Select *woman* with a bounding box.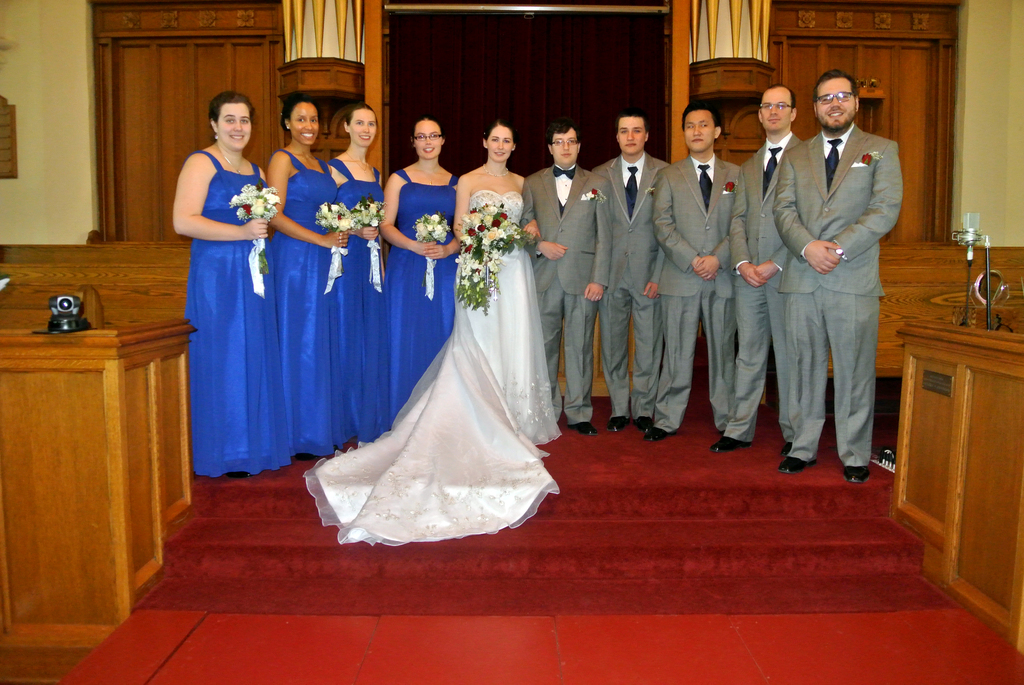
[299,118,570,553].
